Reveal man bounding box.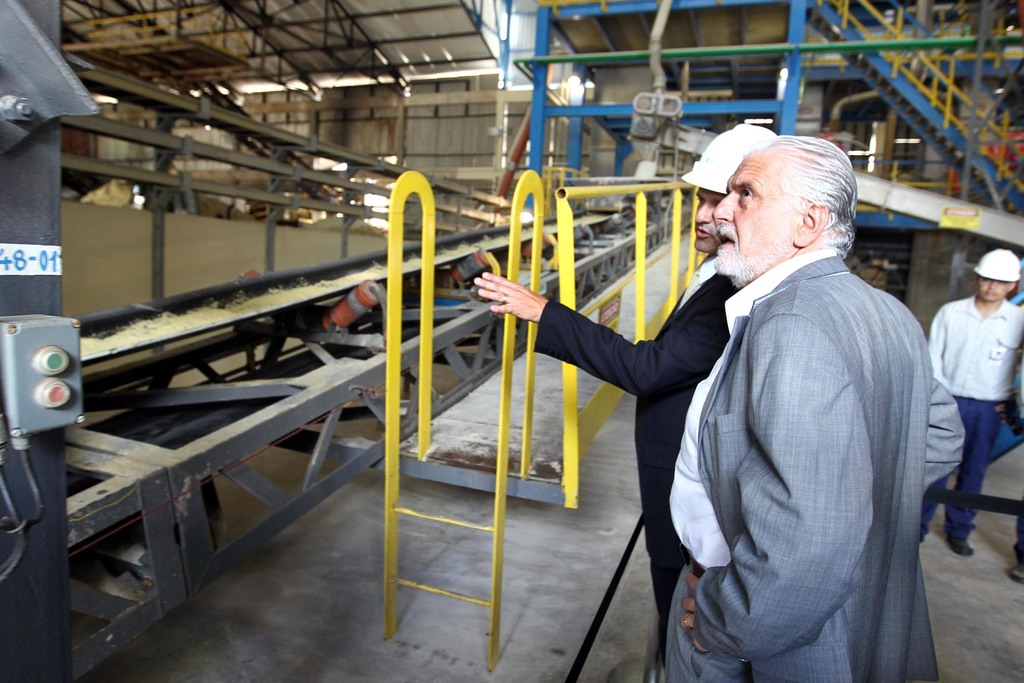
Revealed: bbox=(915, 247, 1023, 554).
